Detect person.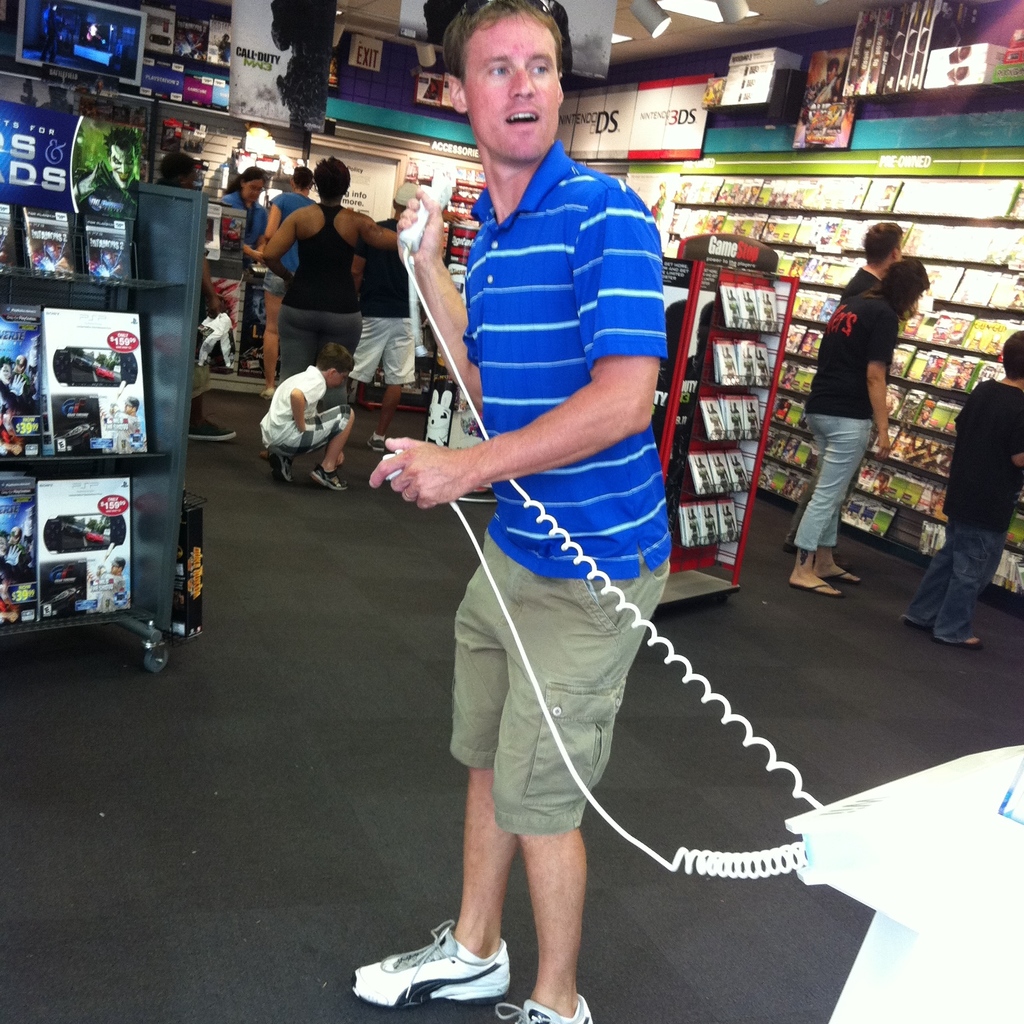
Detected at left=807, top=193, right=933, bottom=598.
